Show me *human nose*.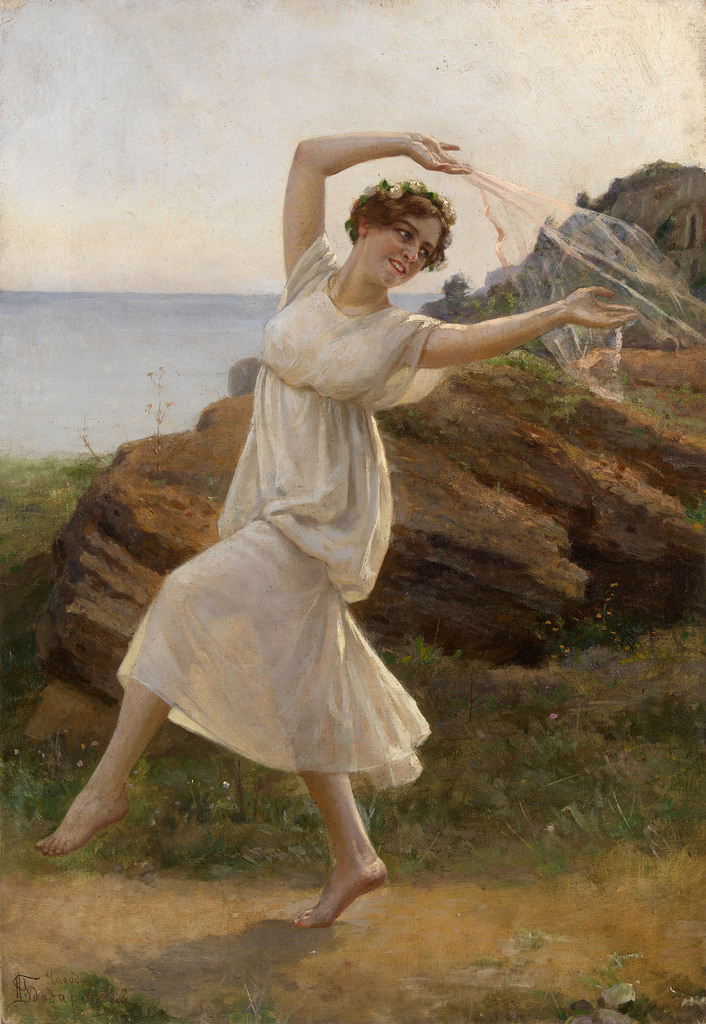
*human nose* is here: l=399, t=239, r=422, b=264.
